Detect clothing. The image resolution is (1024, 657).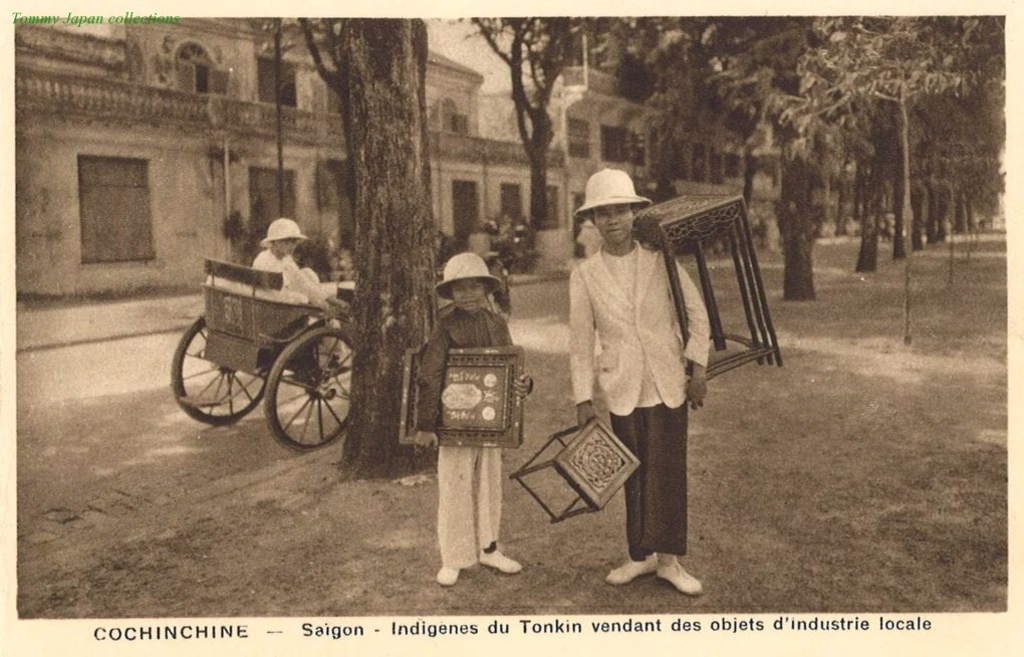
bbox(420, 284, 526, 542).
